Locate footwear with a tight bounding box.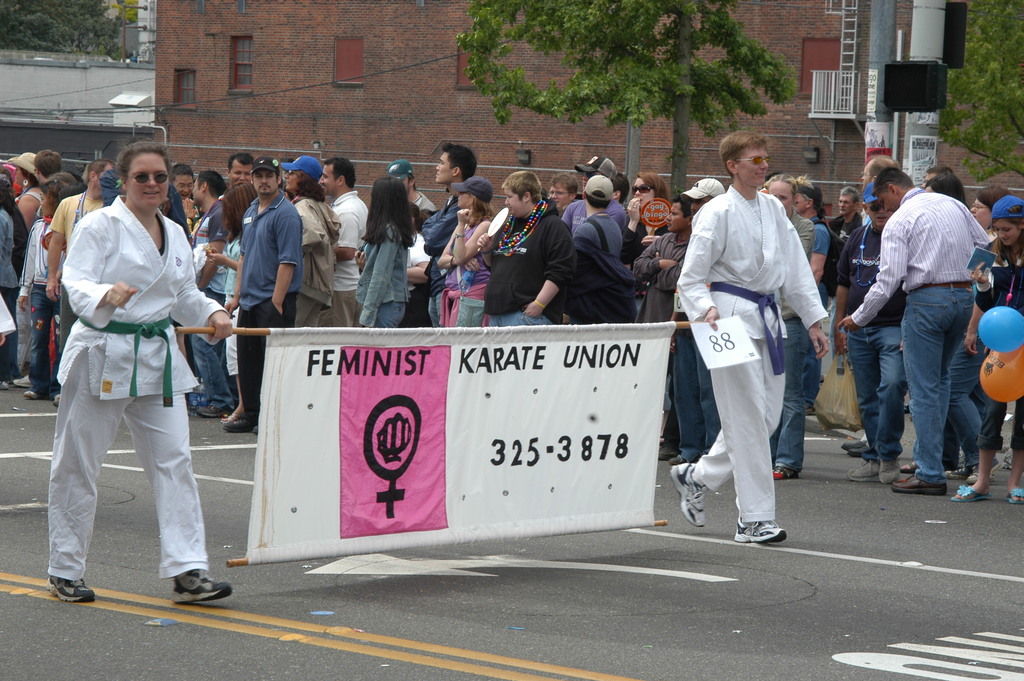
(216, 409, 245, 422).
